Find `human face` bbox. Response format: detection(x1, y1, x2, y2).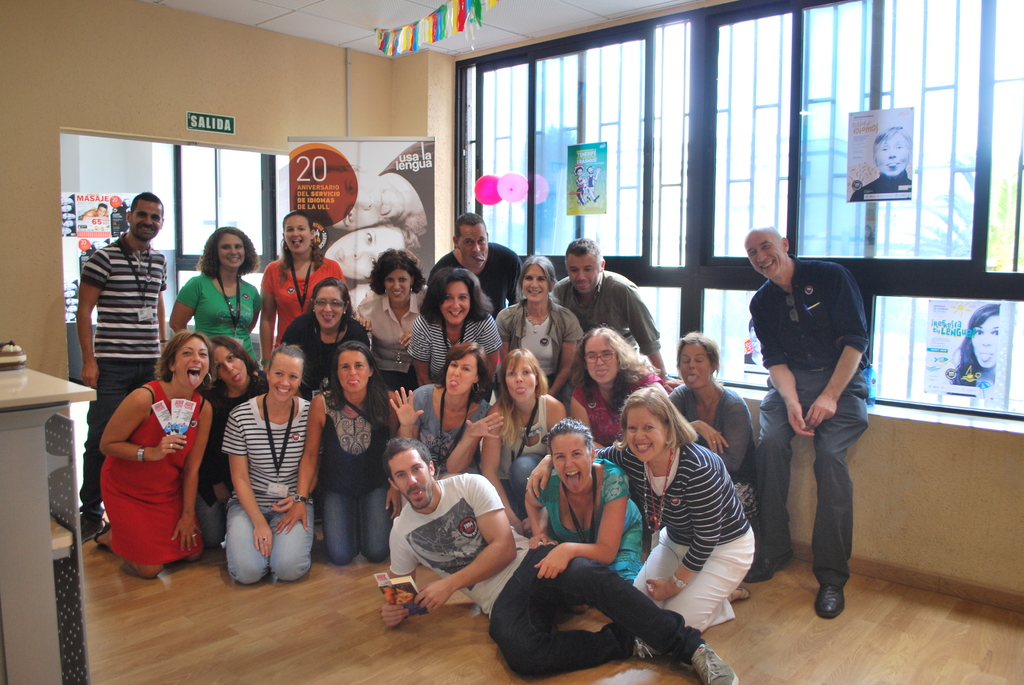
detection(219, 236, 245, 271).
